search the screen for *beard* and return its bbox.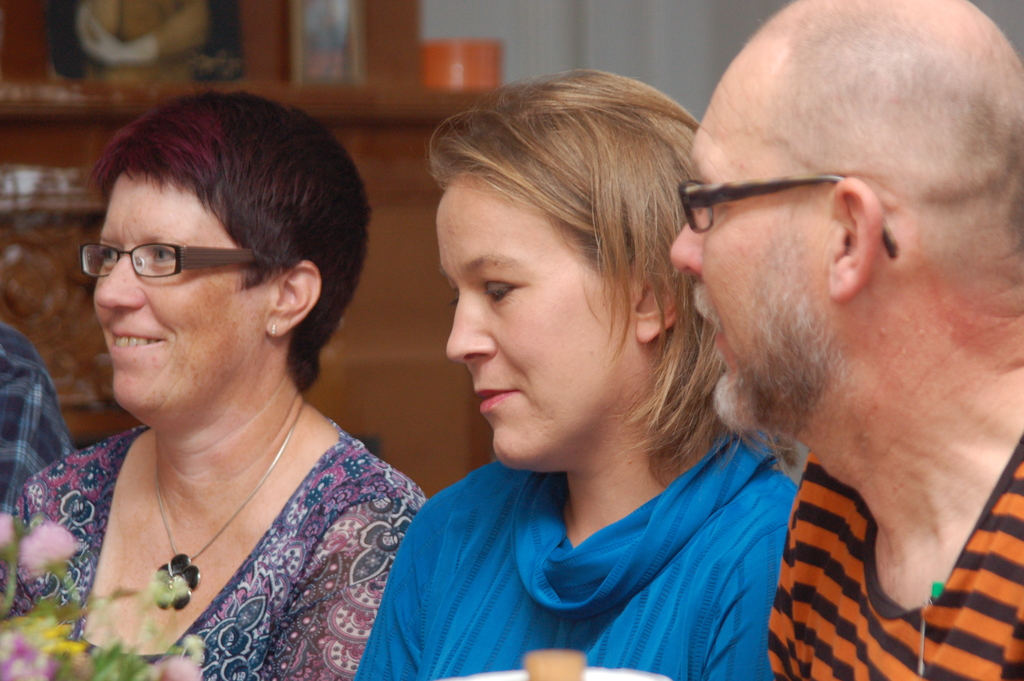
Found: <box>710,250,849,443</box>.
